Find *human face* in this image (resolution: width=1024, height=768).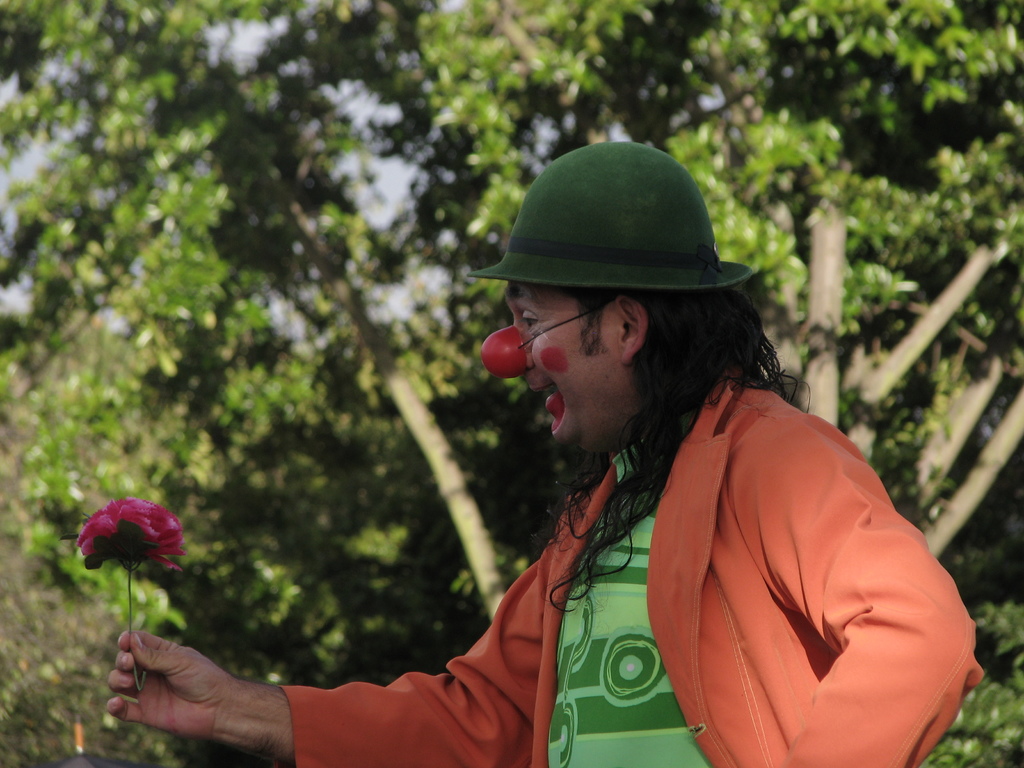
region(504, 284, 611, 446).
